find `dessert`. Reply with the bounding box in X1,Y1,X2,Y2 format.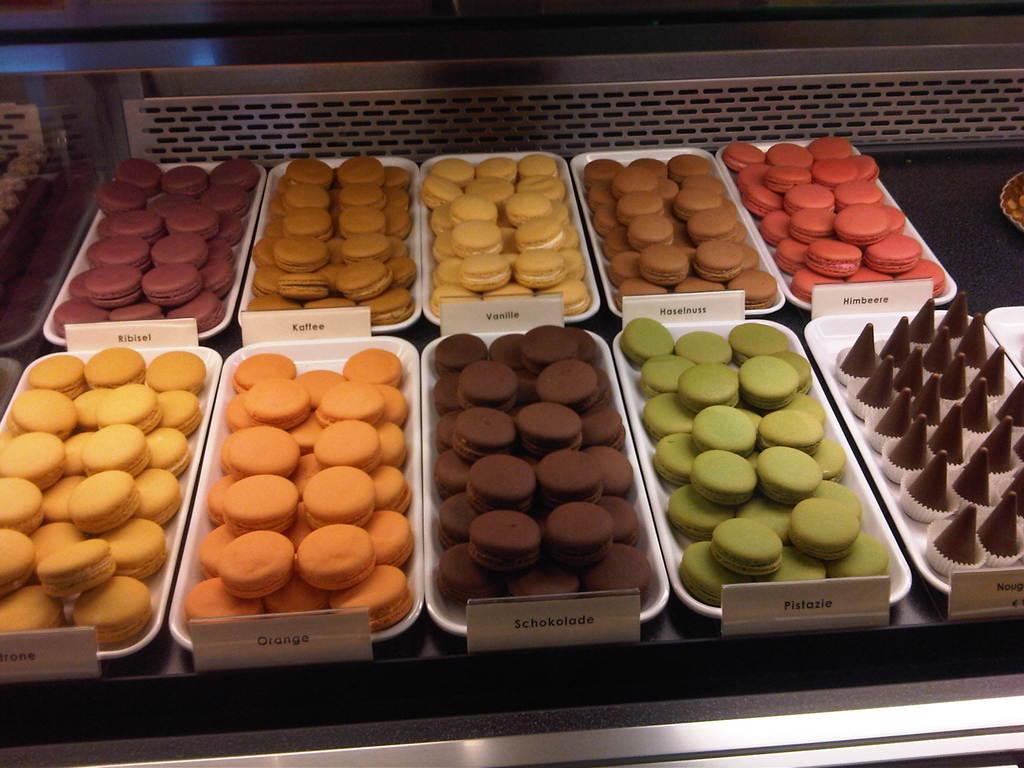
617,502,642,540.
